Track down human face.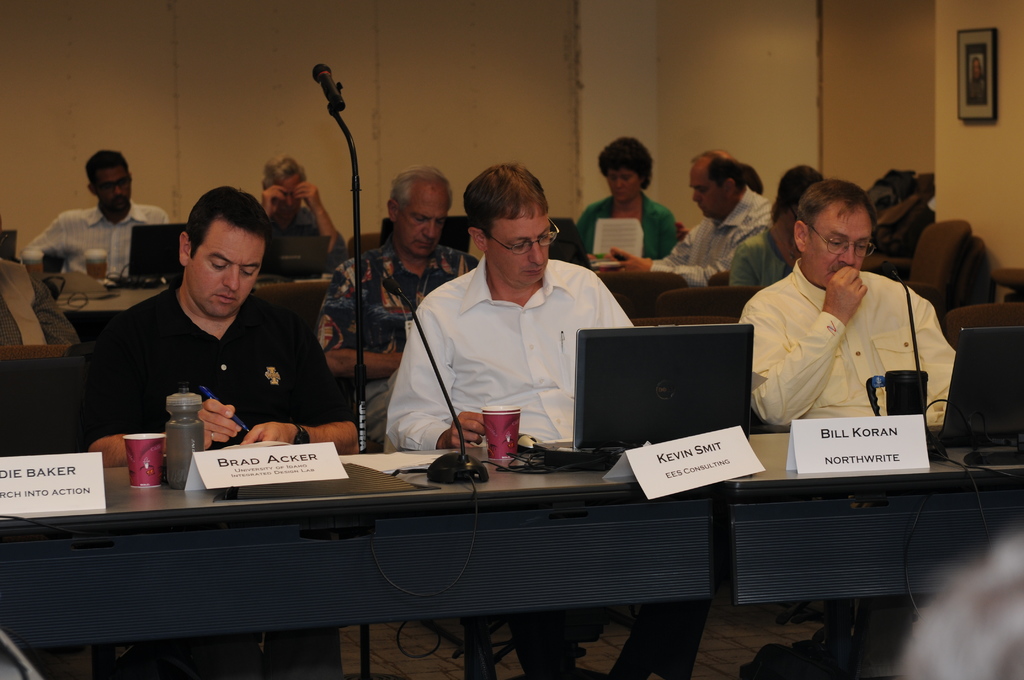
Tracked to BBox(685, 159, 727, 224).
